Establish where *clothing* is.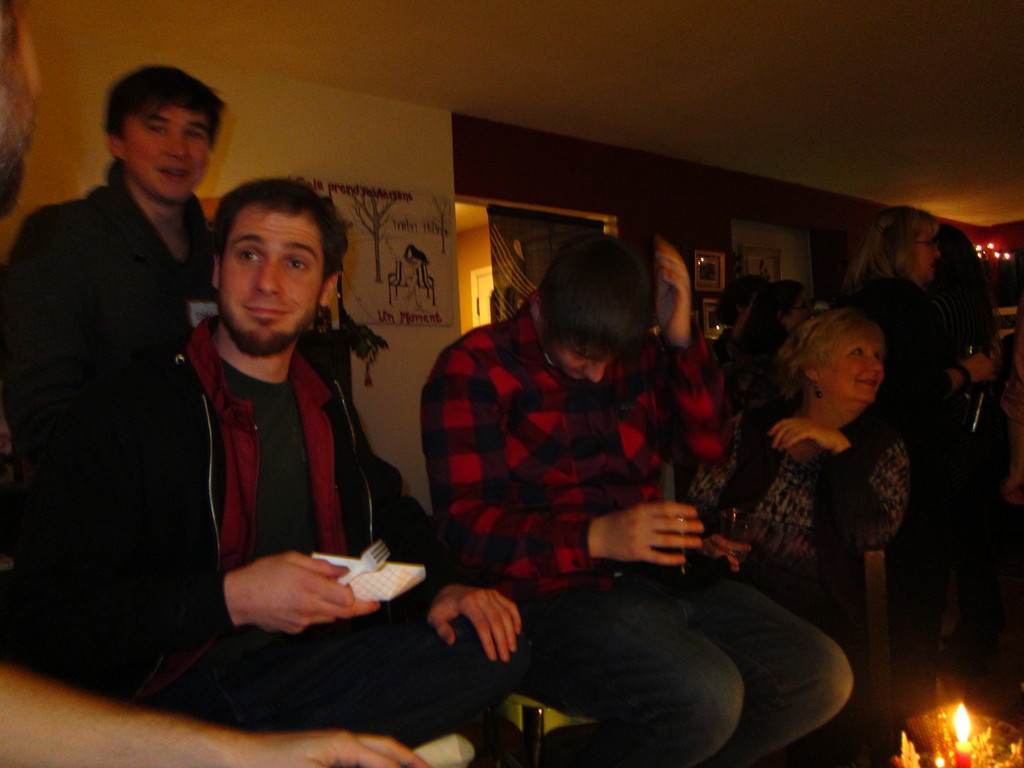
Established at <bbox>682, 399, 920, 619</bbox>.
